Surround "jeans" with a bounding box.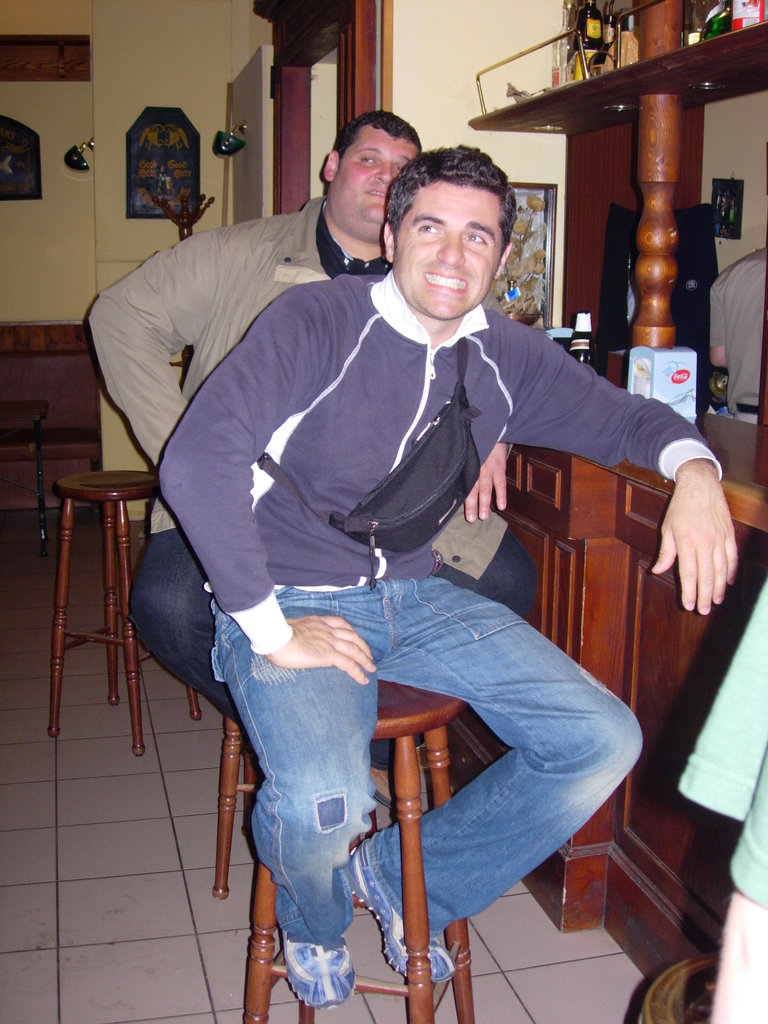
(223, 546, 627, 984).
